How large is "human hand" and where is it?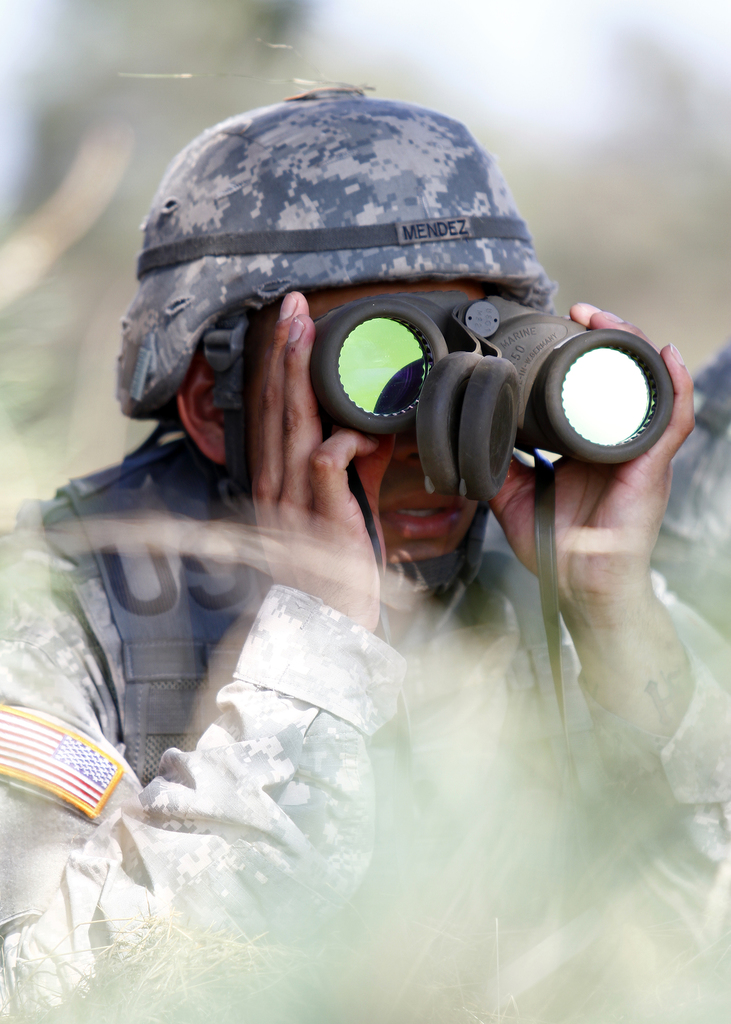
Bounding box: pyautogui.locateOnScreen(250, 290, 375, 624).
